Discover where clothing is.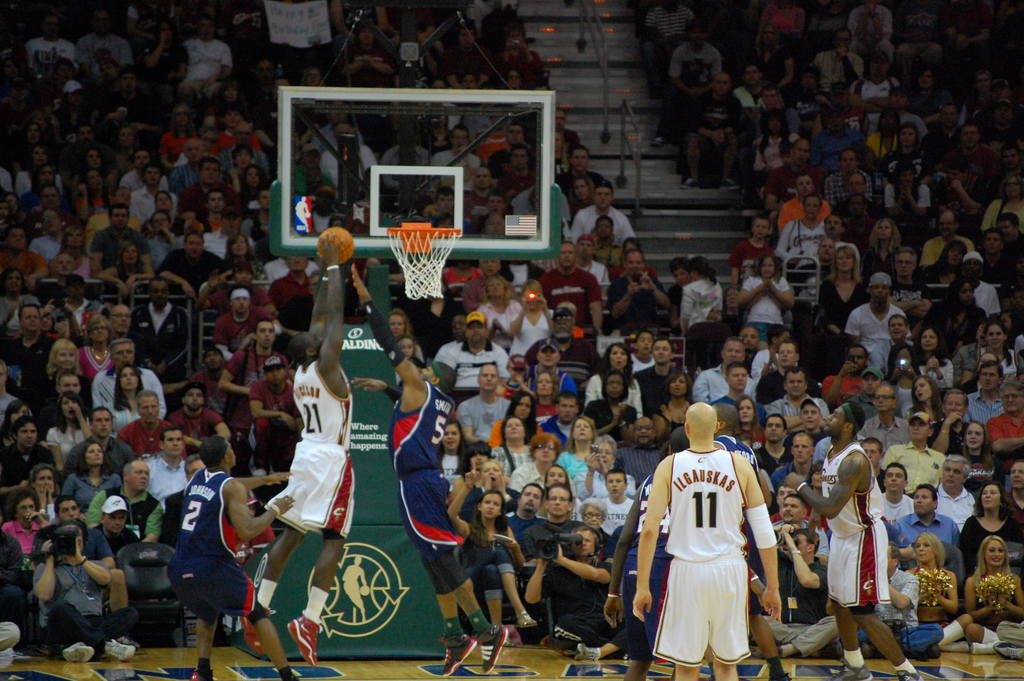
Discovered at (x1=393, y1=381, x2=450, y2=469).
